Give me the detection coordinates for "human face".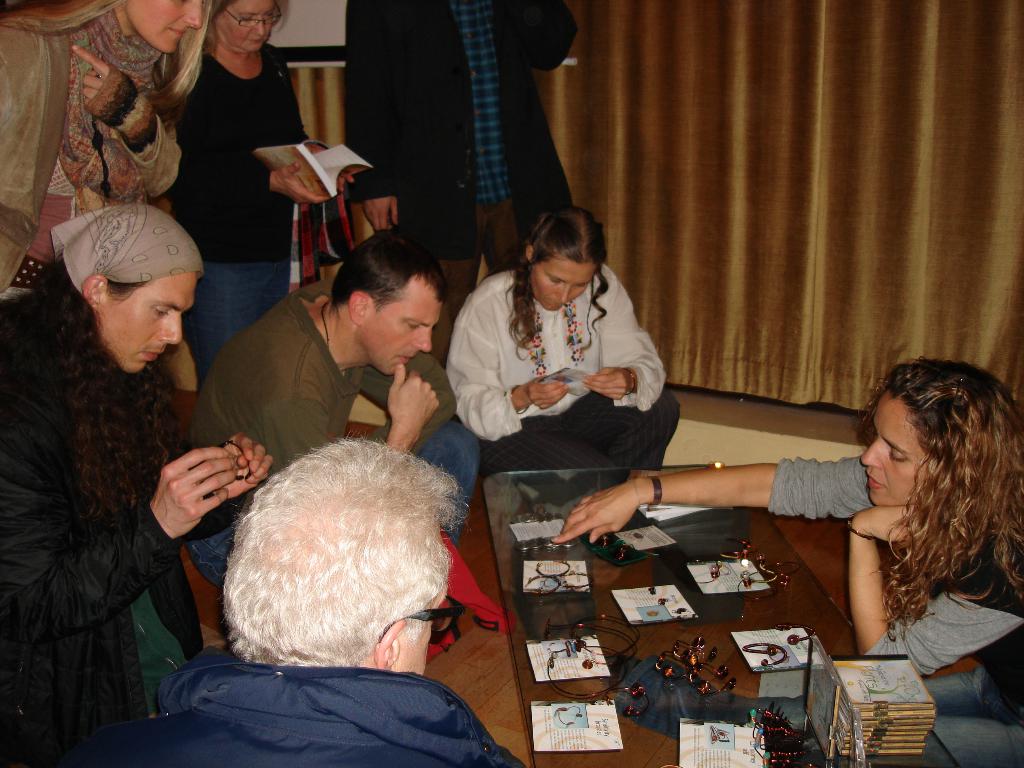
<region>96, 273, 195, 372</region>.
